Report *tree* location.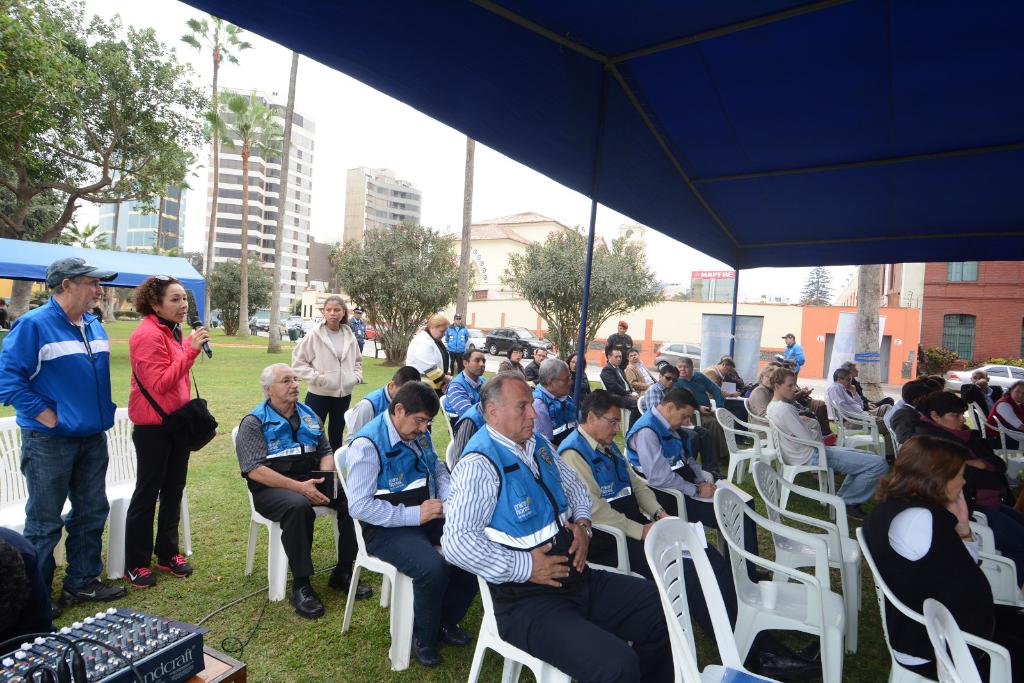
Report: bbox=(797, 266, 838, 310).
